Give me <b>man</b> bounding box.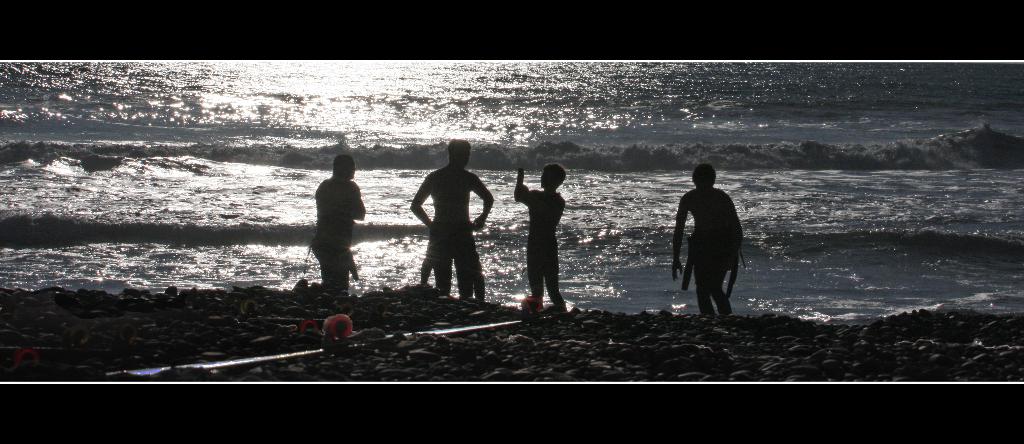
665,170,741,323.
